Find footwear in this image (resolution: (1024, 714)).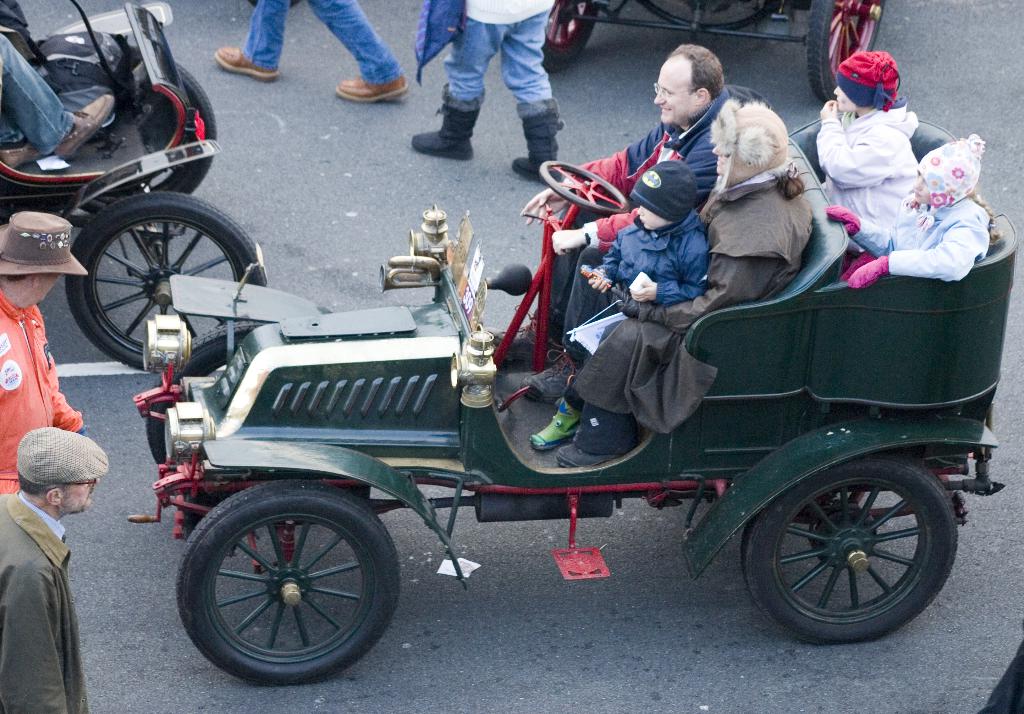
select_region(334, 74, 409, 104).
